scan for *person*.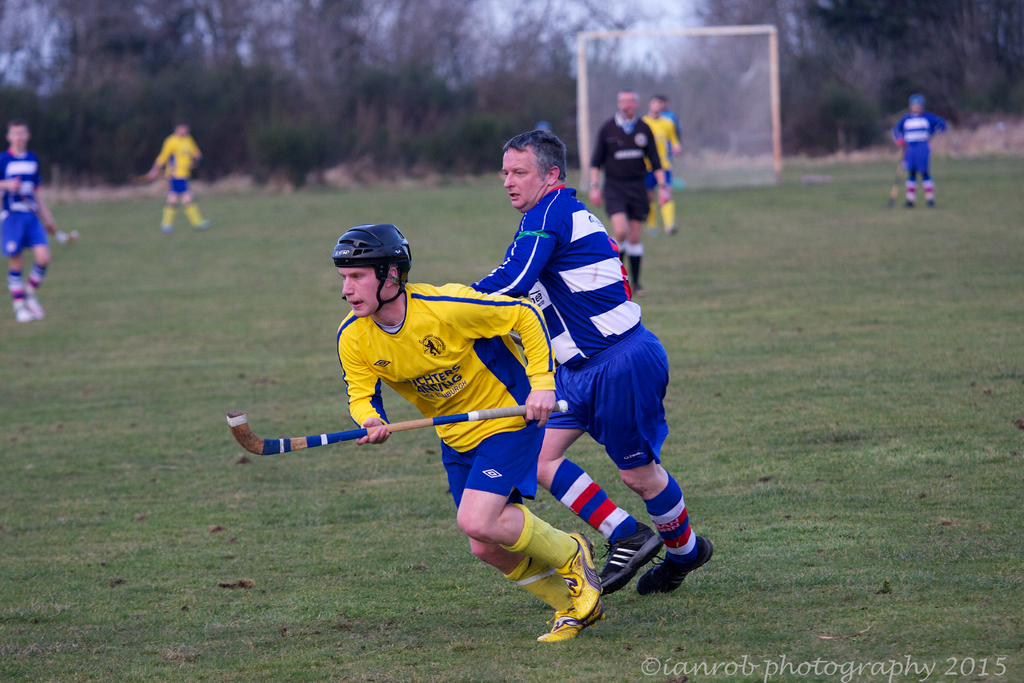
Scan result: region(599, 76, 680, 251).
